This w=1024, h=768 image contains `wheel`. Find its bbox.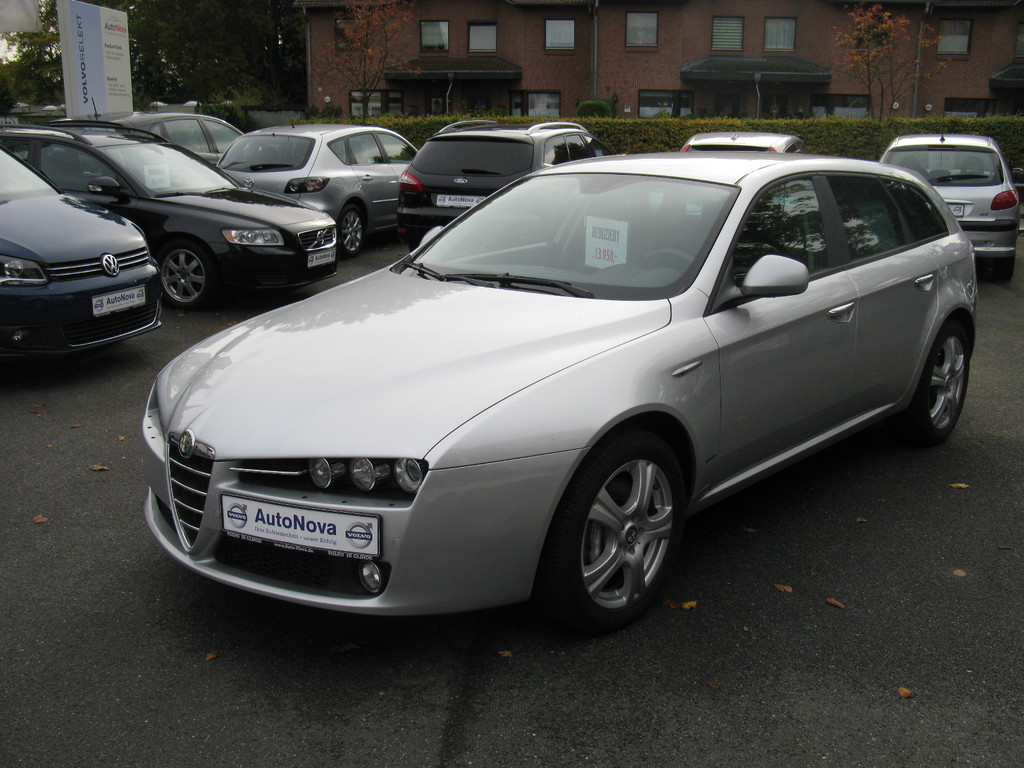
left=872, top=306, right=978, bottom=444.
